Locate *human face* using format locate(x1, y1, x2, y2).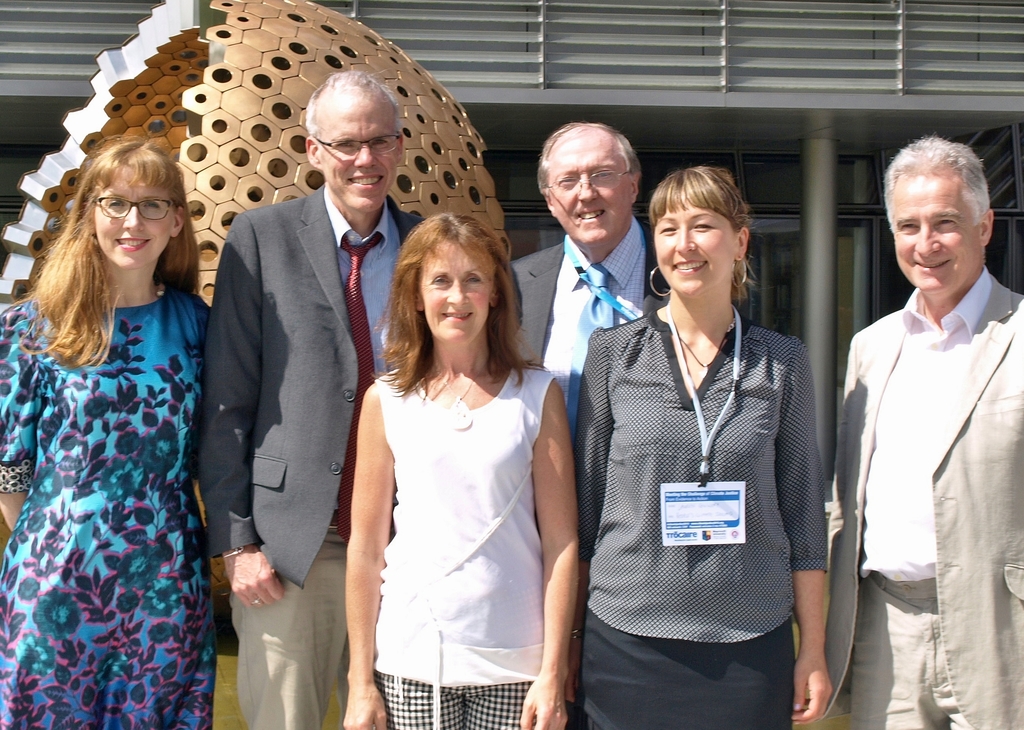
locate(548, 145, 628, 243).
